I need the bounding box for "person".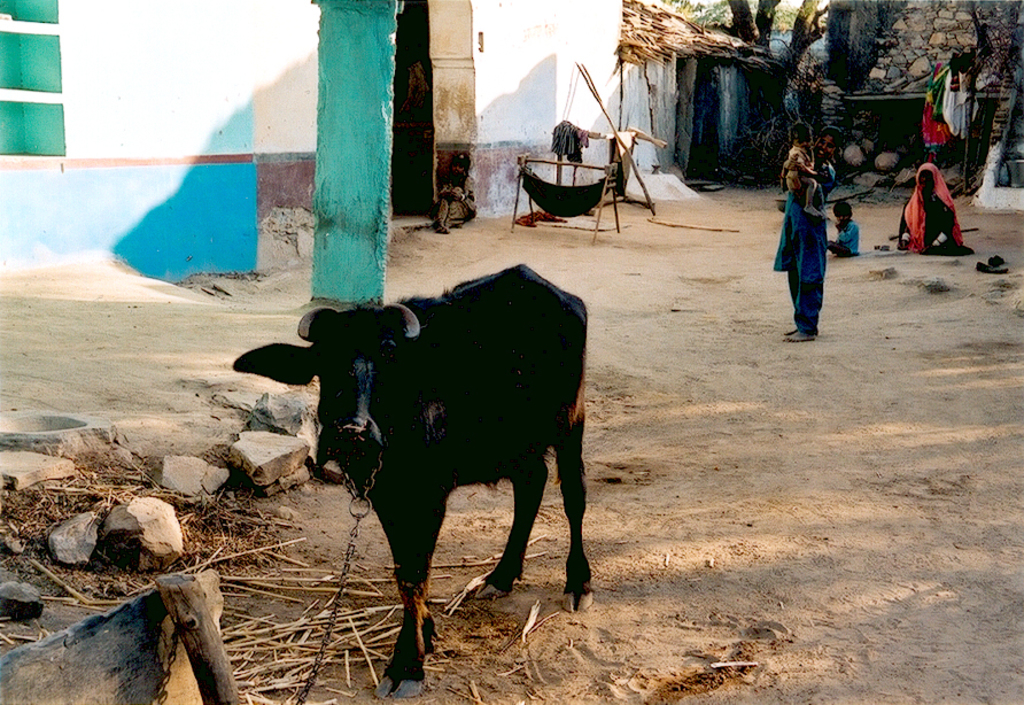
Here it is: {"x1": 894, "y1": 162, "x2": 969, "y2": 254}.
